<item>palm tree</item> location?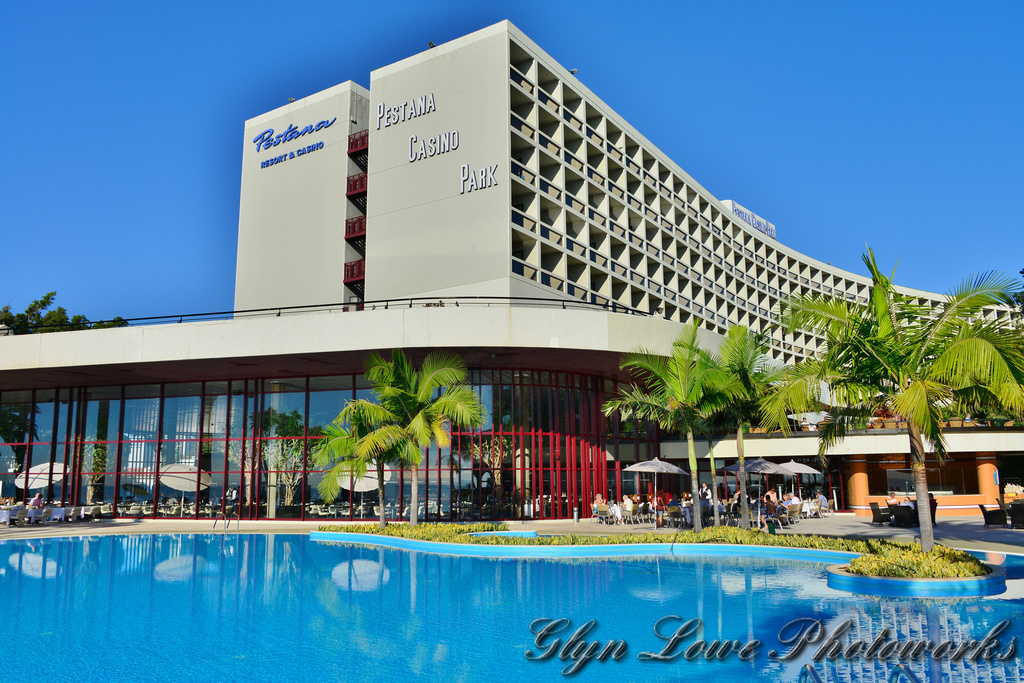
599/319/739/533
